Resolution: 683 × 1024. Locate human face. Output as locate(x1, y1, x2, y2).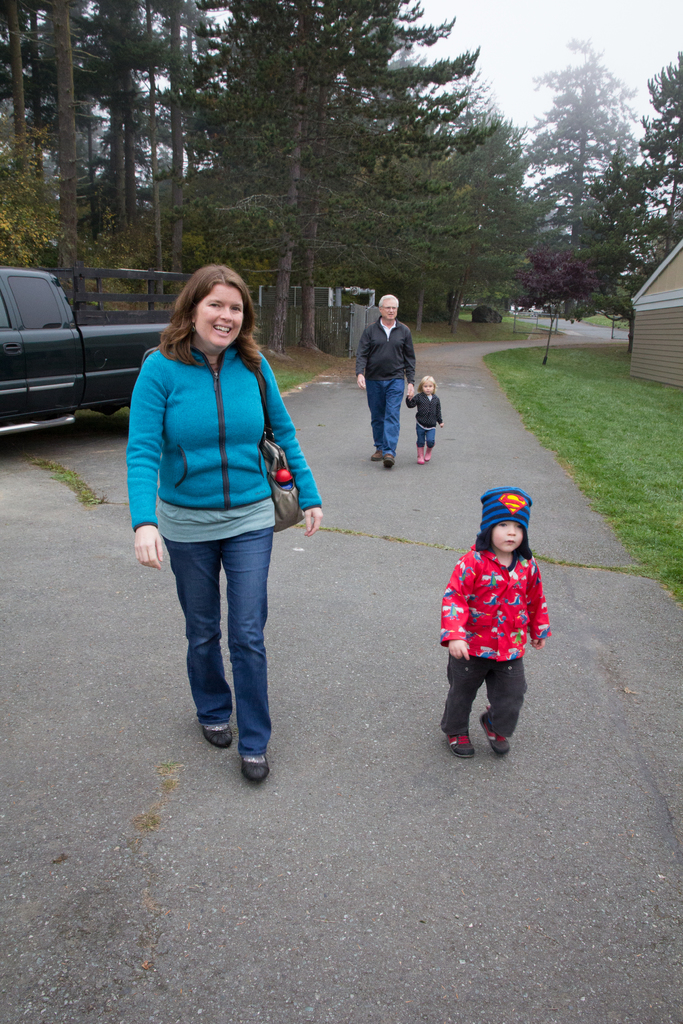
locate(188, 284, 257, 349).
